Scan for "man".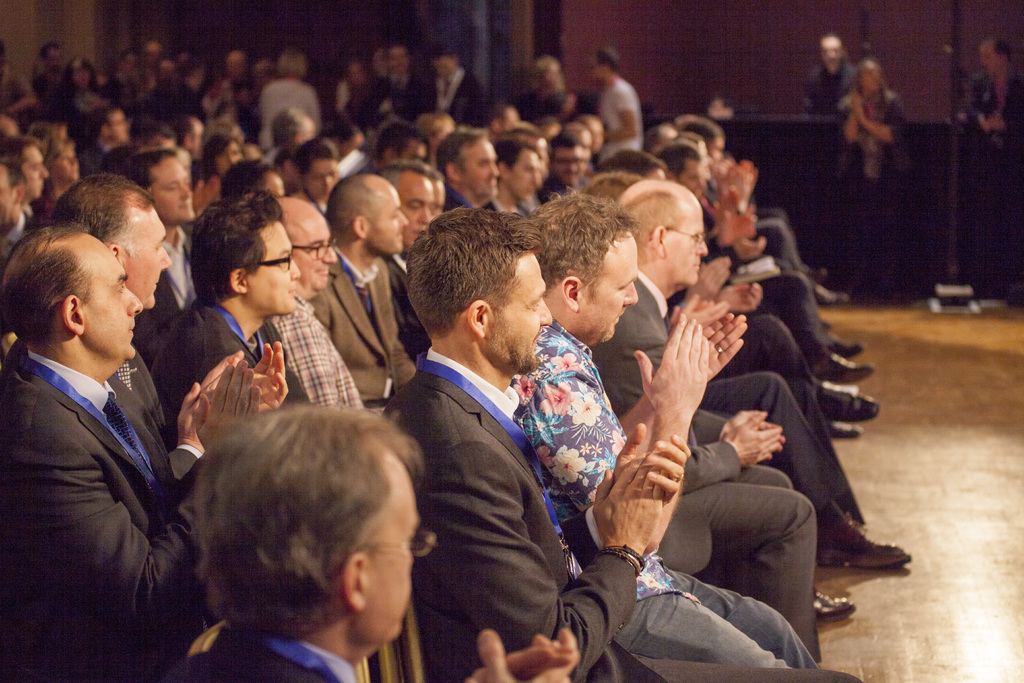
Scan result: [176, 47, 192, 72].
